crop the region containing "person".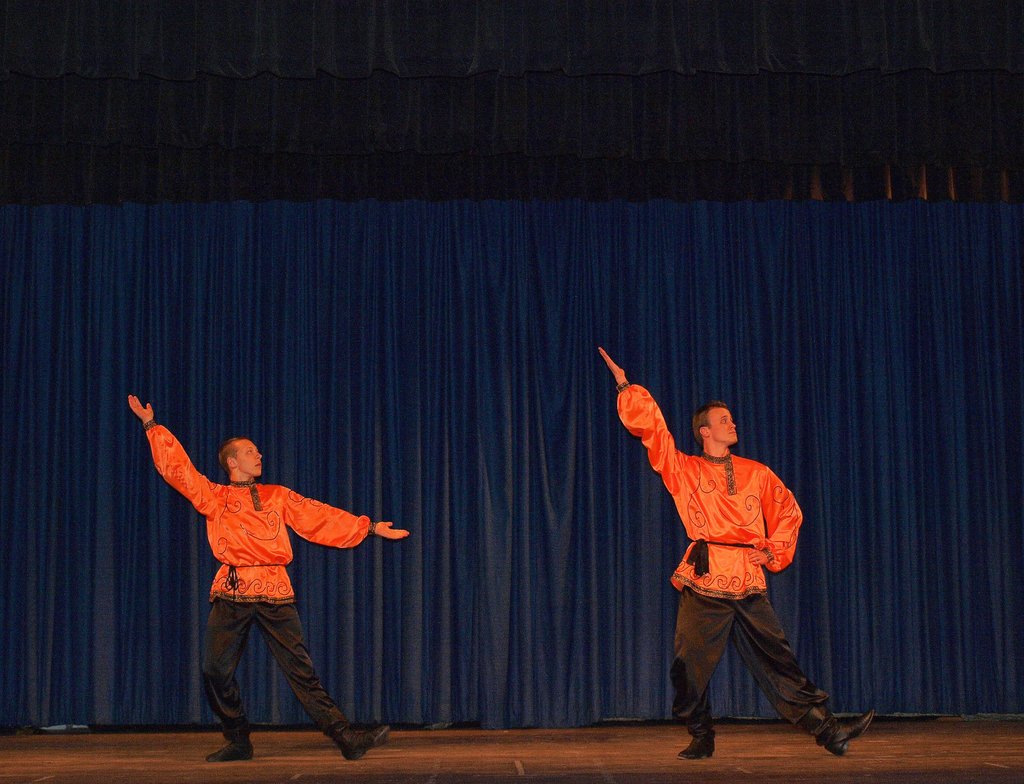
Crop region: l=589, t=348, r=877, b=760.
